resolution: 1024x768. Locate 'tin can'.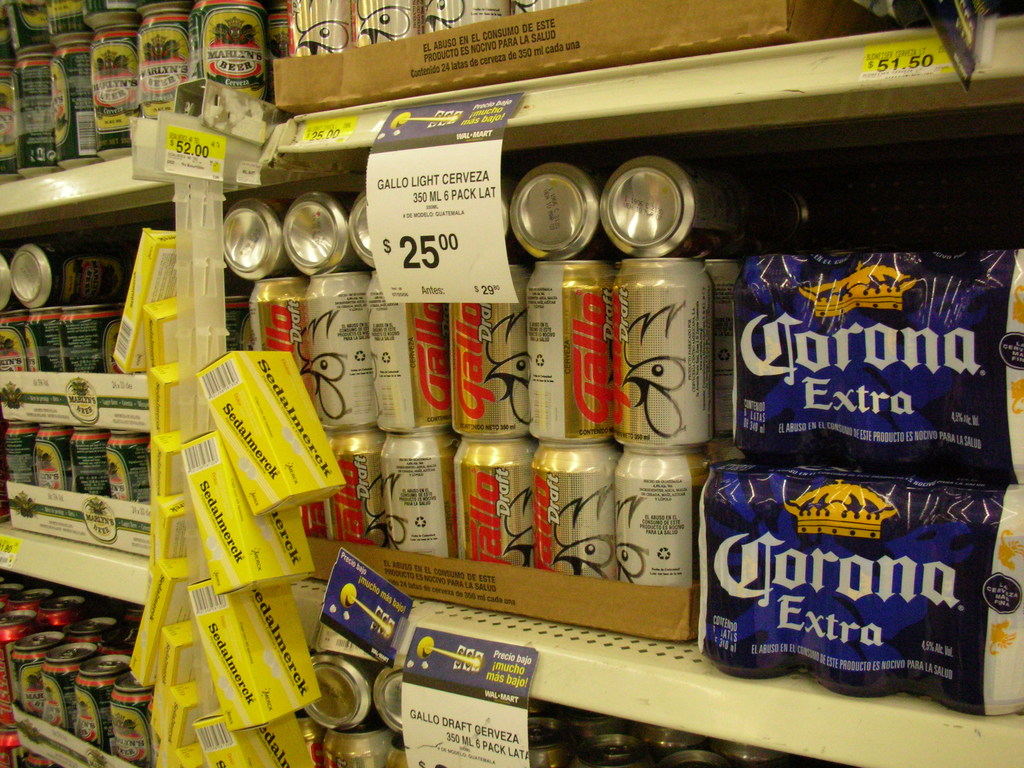
(297,502,325,534).
